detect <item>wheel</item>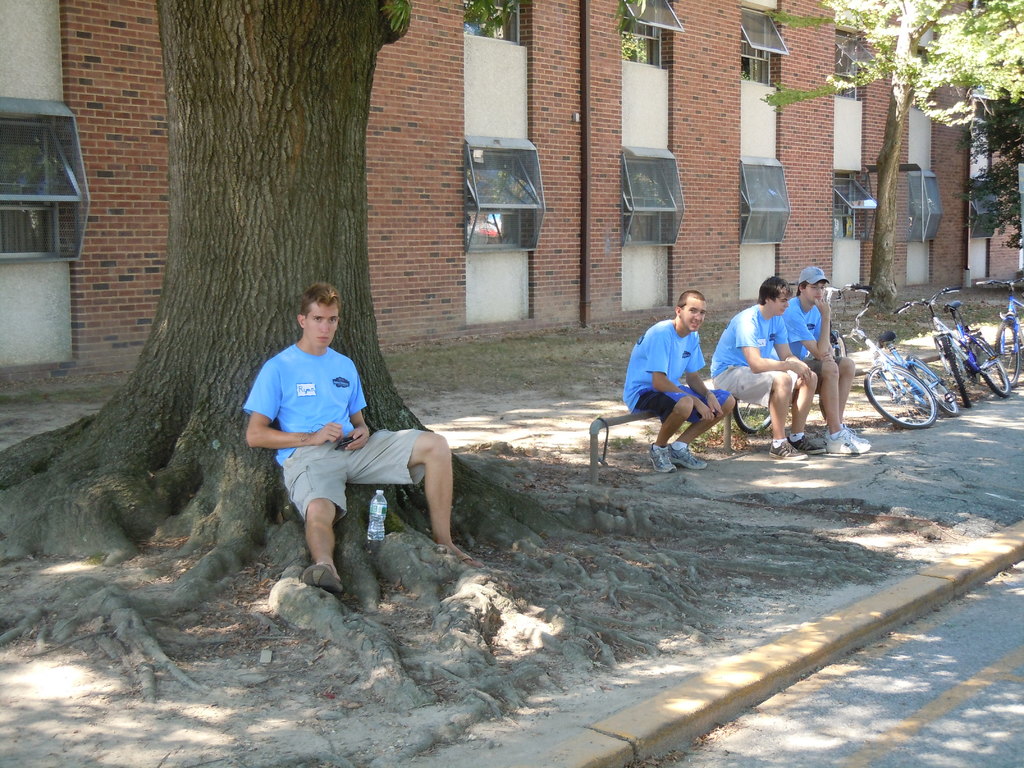
select_region(909, 355, 956, 414)
